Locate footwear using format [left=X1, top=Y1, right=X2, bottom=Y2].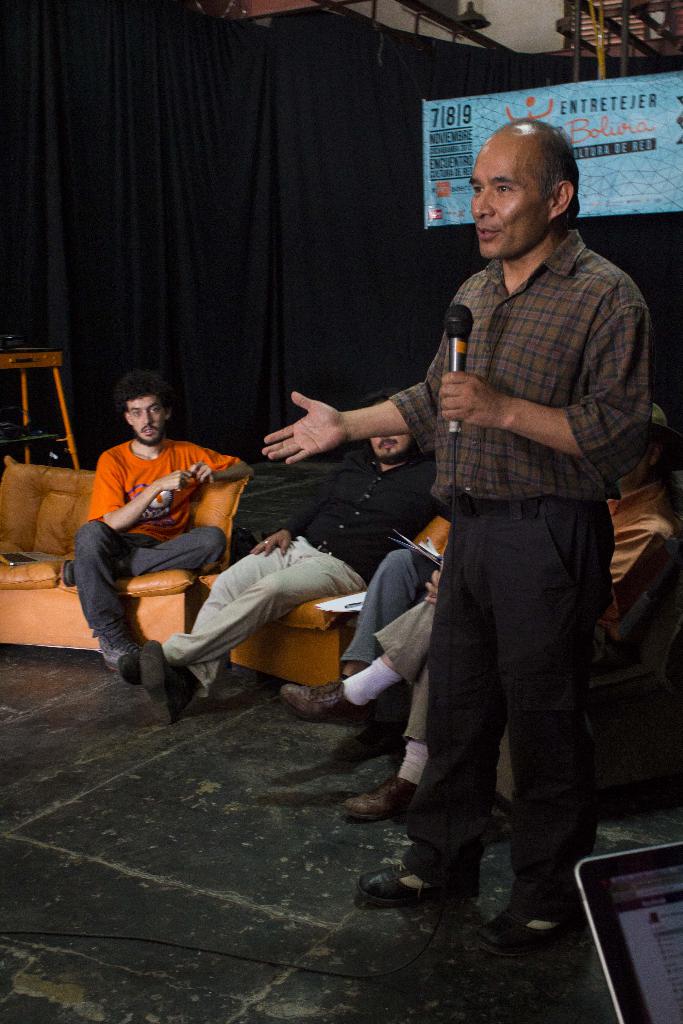
[left=173, top=672, right=220, bottom=705].
